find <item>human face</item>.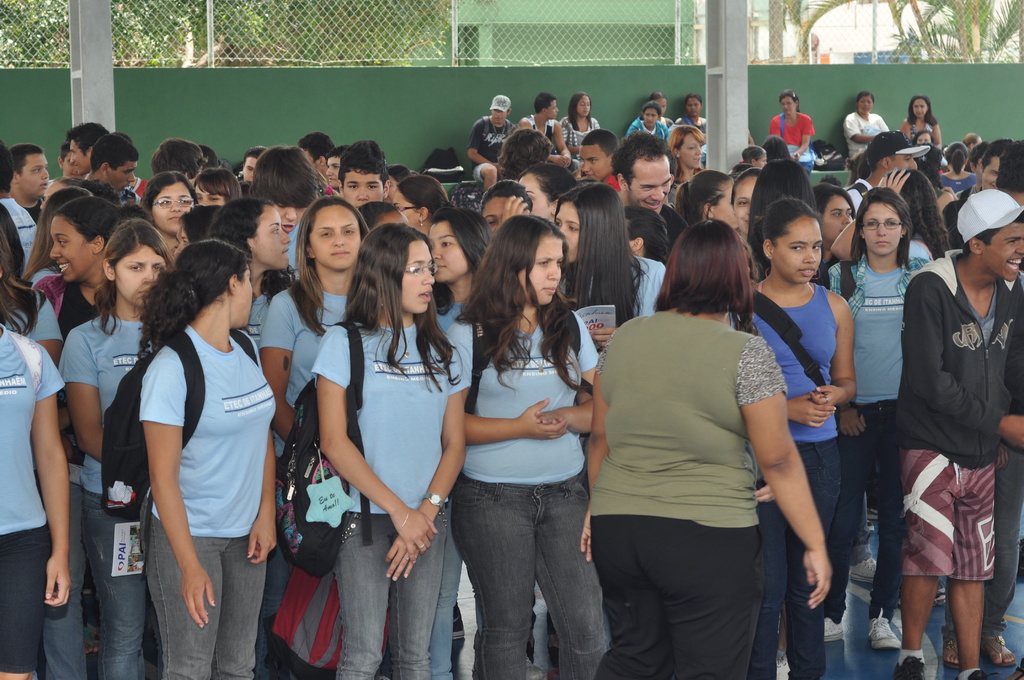
{"x1": 276, "y1": 206, "x2": 307, "y2": 234}.
